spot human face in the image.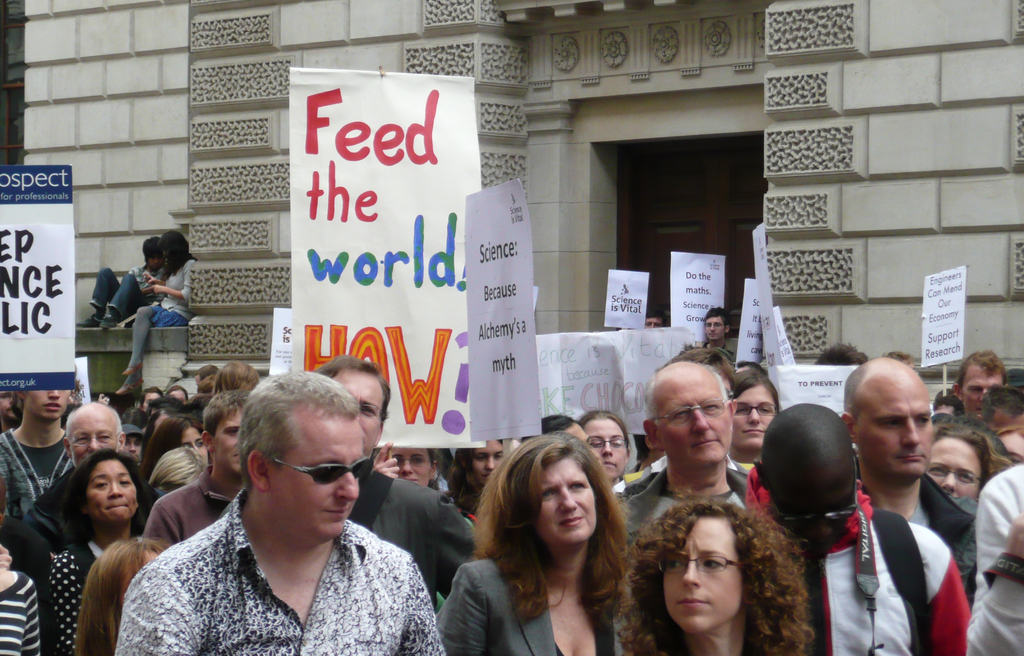
human face found at Rect(706, 317, 724, 343).
